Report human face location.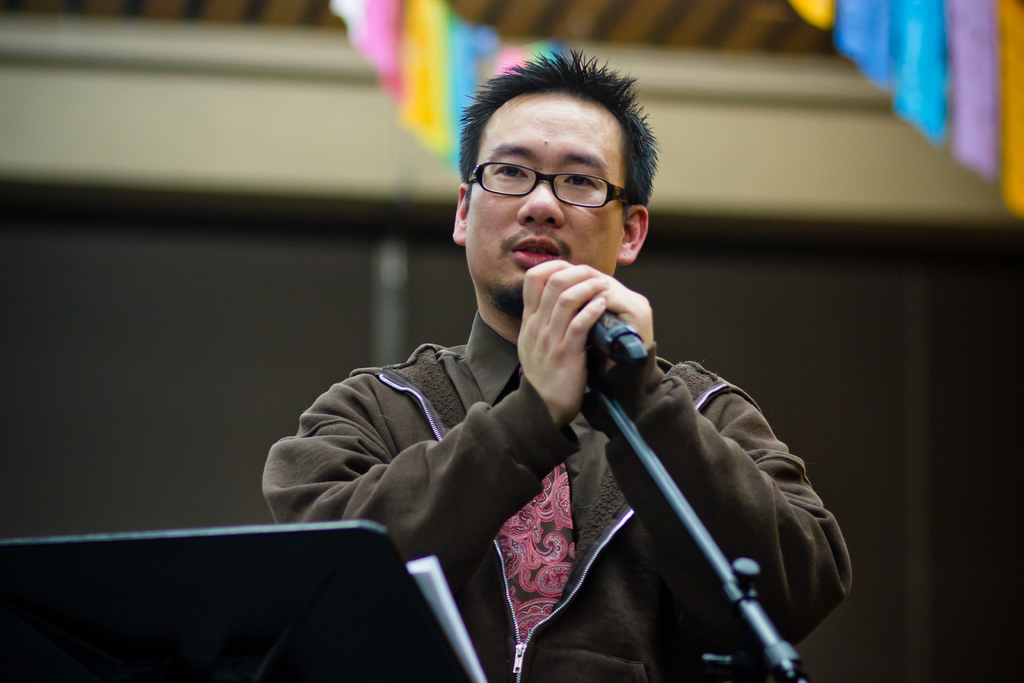
Report: 464:90:626:296.
